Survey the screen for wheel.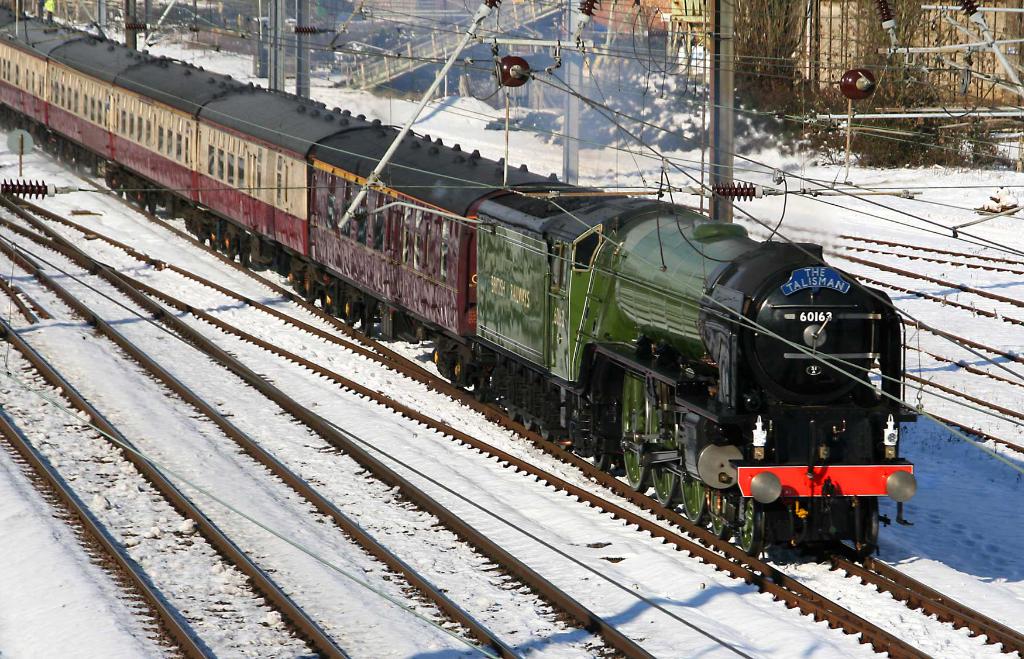
Survey found: [x1=682, y1=471, x2=712, y2=525].
